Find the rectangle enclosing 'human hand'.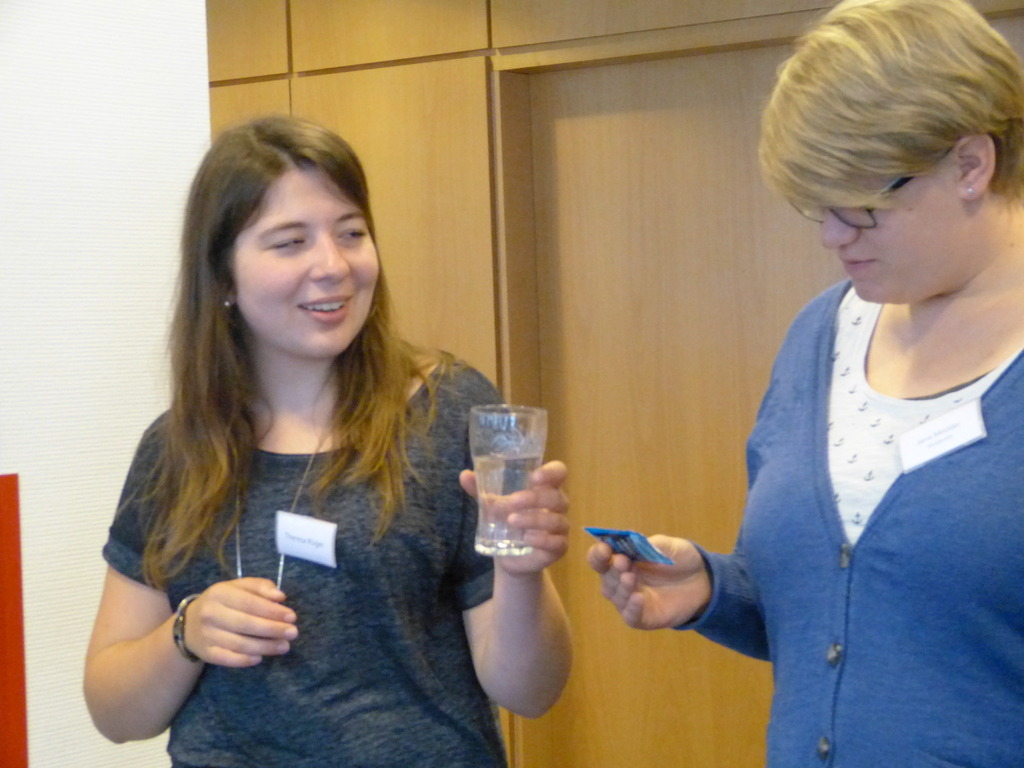
[left=459, top=457, right=570, bottom=577].
